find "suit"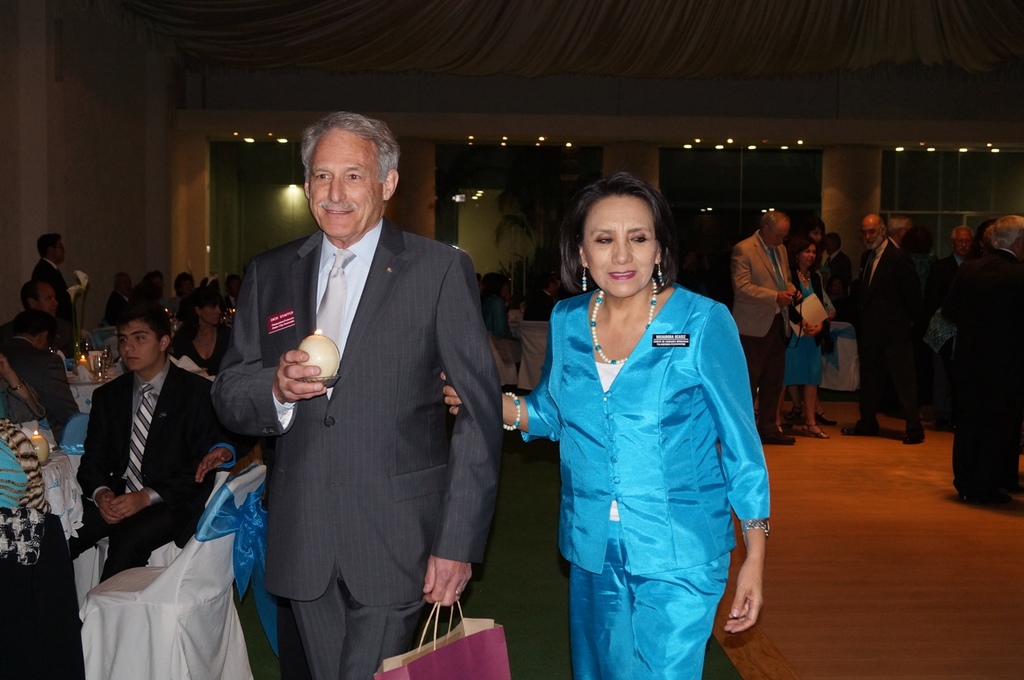
<region>217, 121, 504, 667</region>
